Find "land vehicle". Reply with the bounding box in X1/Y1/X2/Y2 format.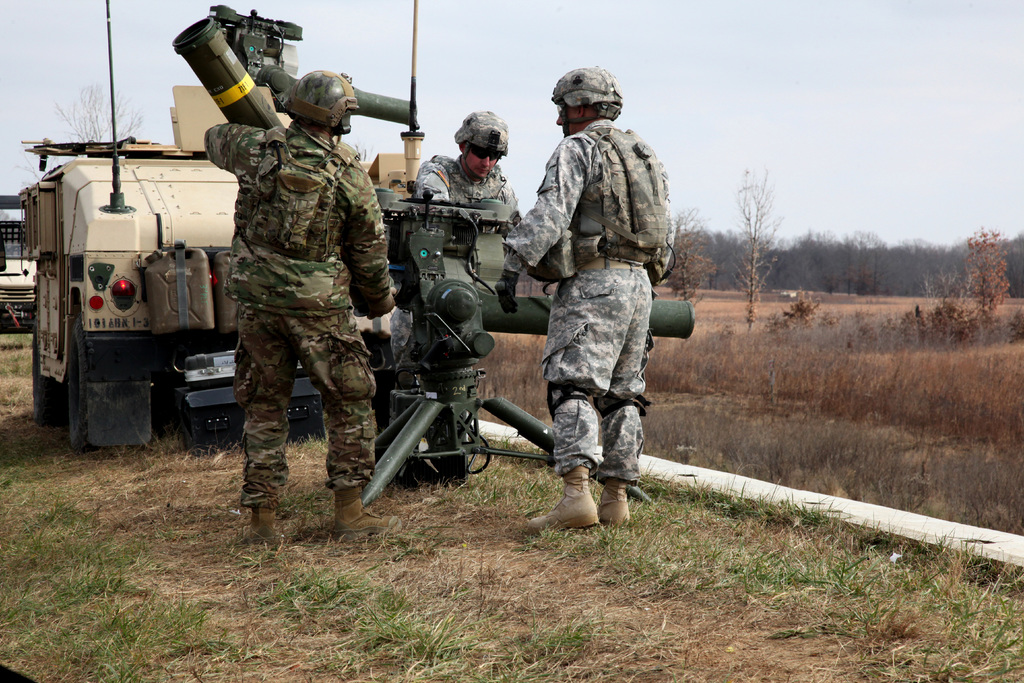
0/192/40/331.
